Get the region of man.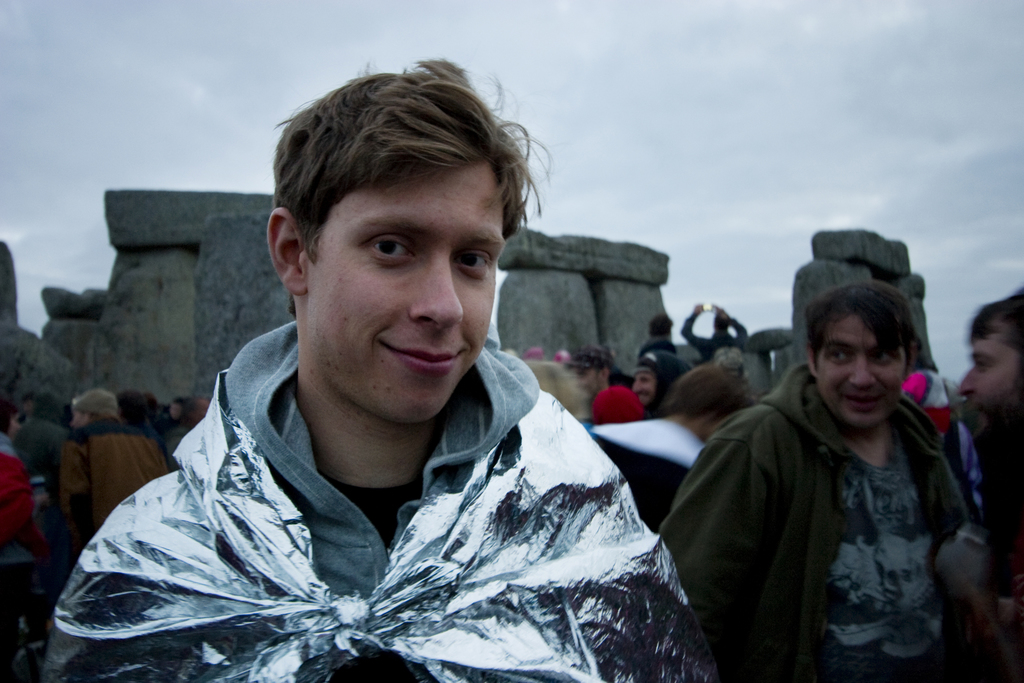
664/297/744/377.
